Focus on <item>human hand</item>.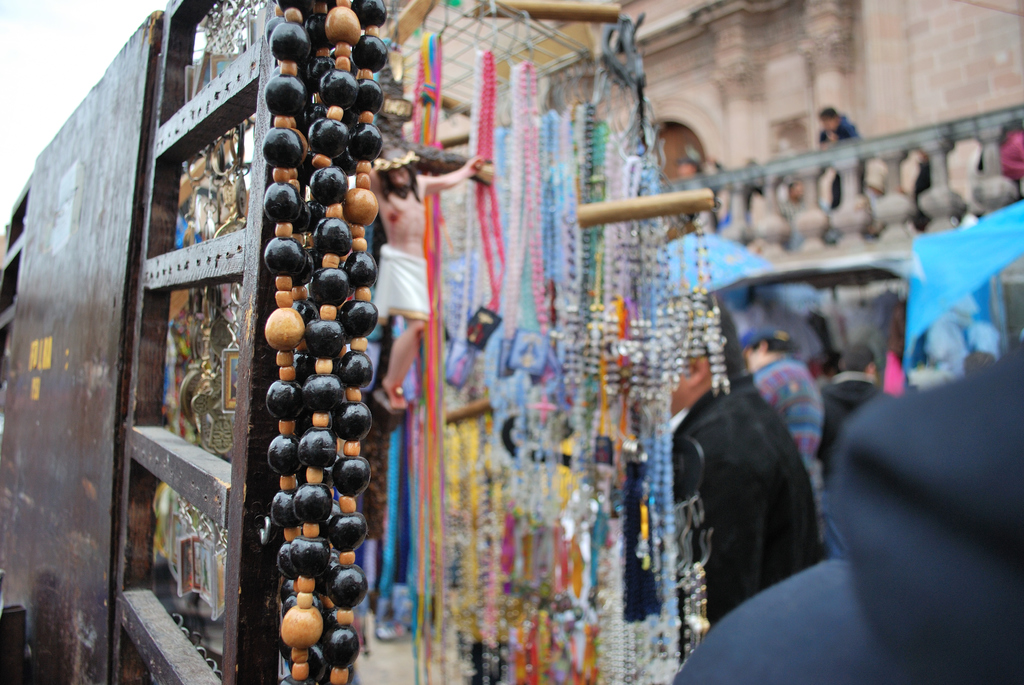
Focused at <bbox>465, 155, 486, 178</bbox>.
